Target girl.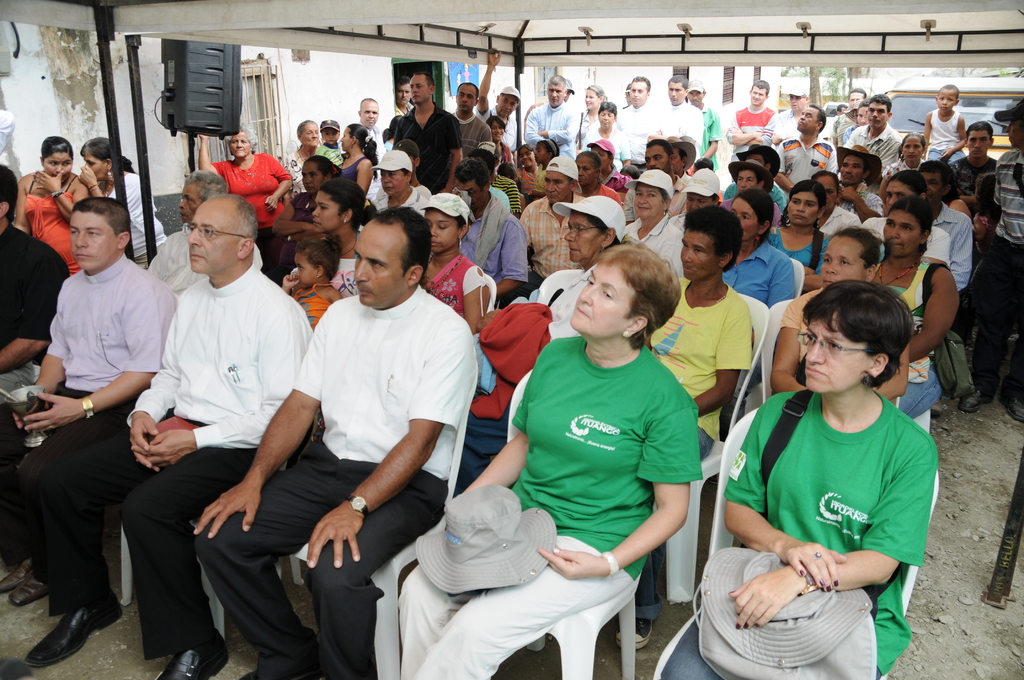
Target region: (312, 181, 377, 304).
